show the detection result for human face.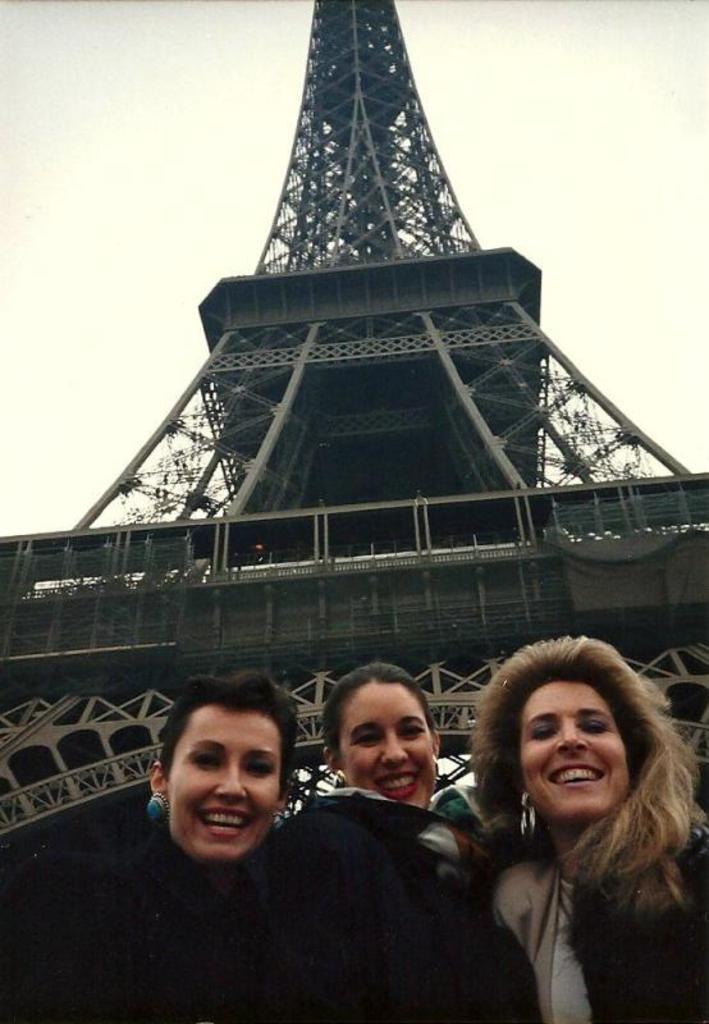
{"x1": 518, "y1": 681, "x2": 628, "y2": 823}.
